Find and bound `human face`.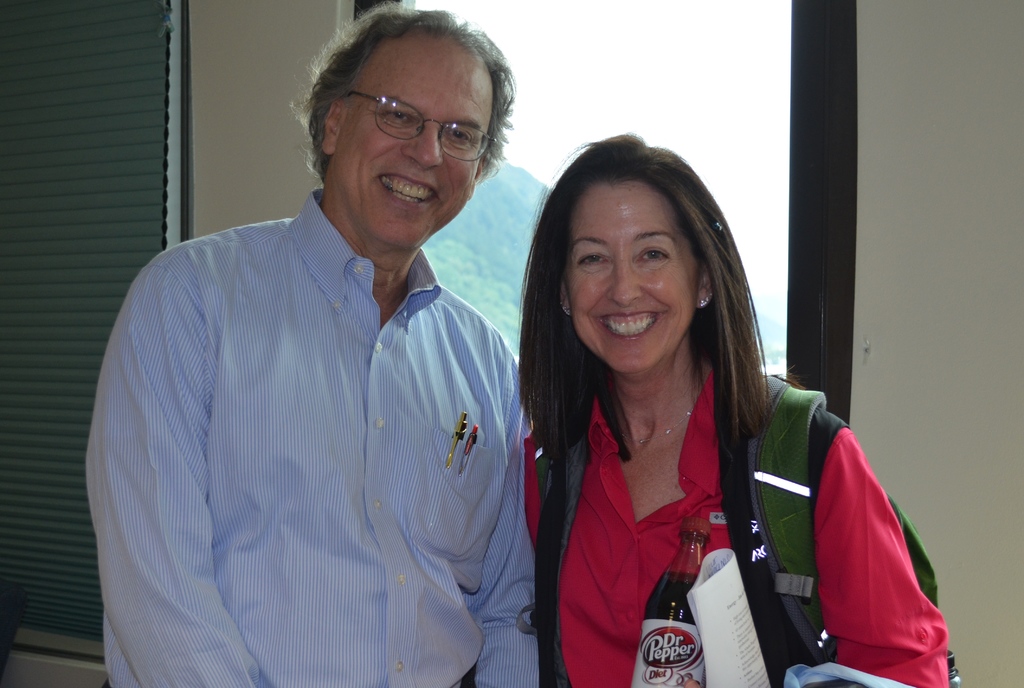
Bound: detection(569, 173, 700, 374).
